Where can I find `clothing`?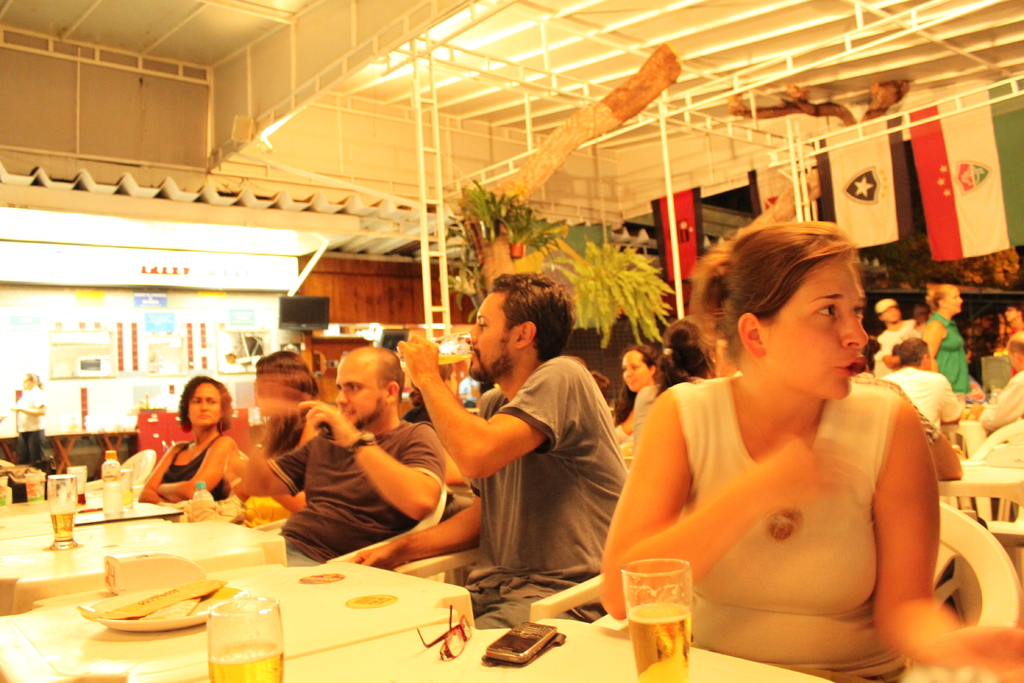
You can find it at detection(158, 435, 226, 502).
